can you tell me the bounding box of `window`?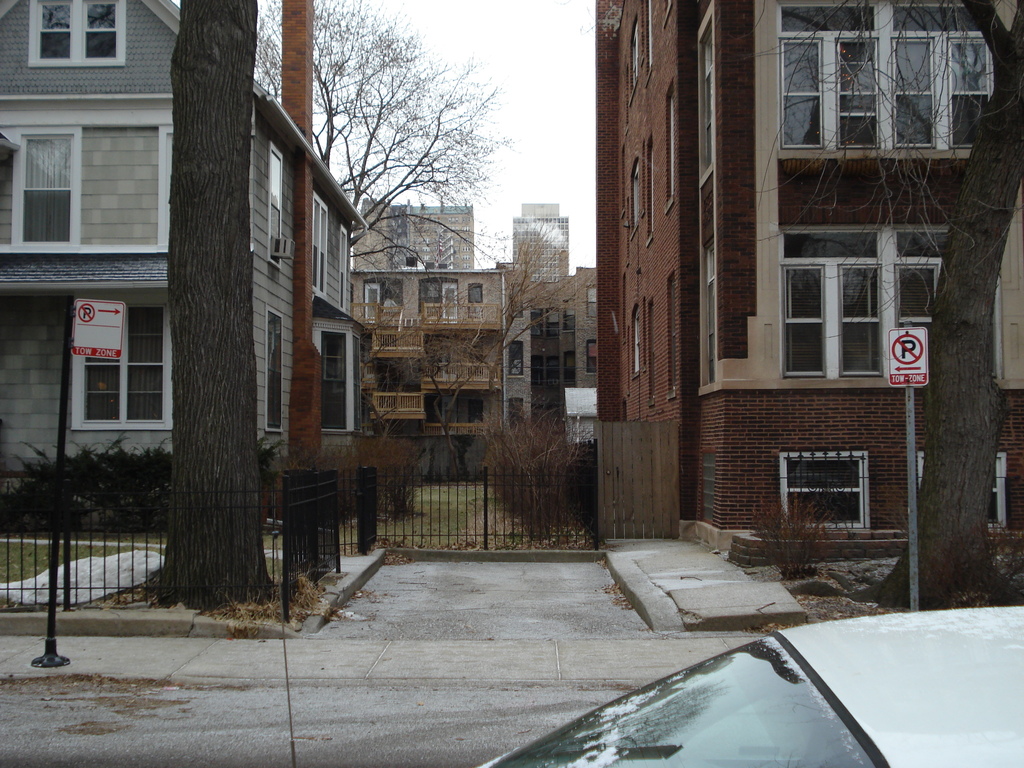
pyautogui.locateOnScreen(463, 238, 469, 243).
